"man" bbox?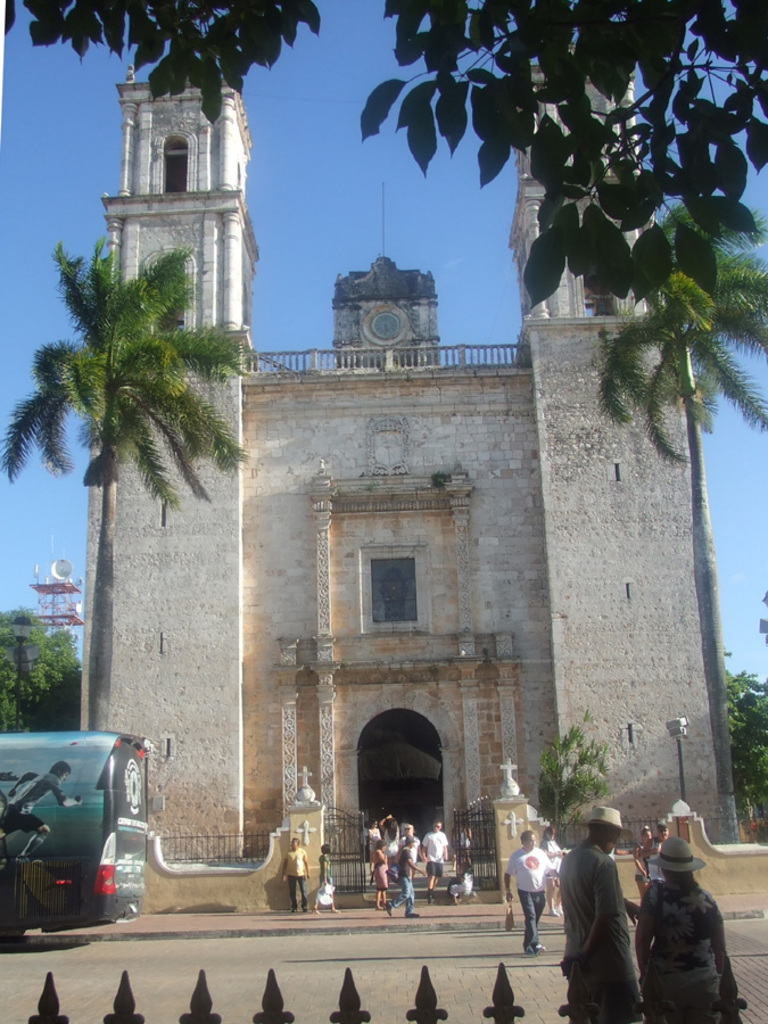
x1=561 y1=795 x2=635 y2=1023
